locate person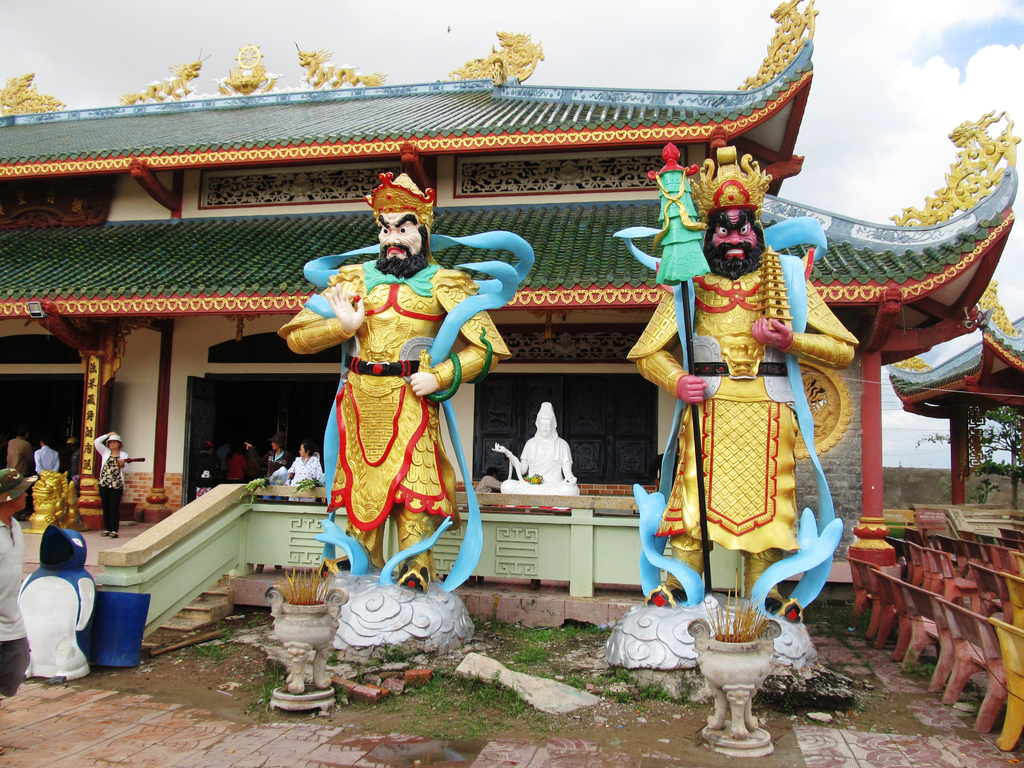
<box>644,134,845,646</box>
